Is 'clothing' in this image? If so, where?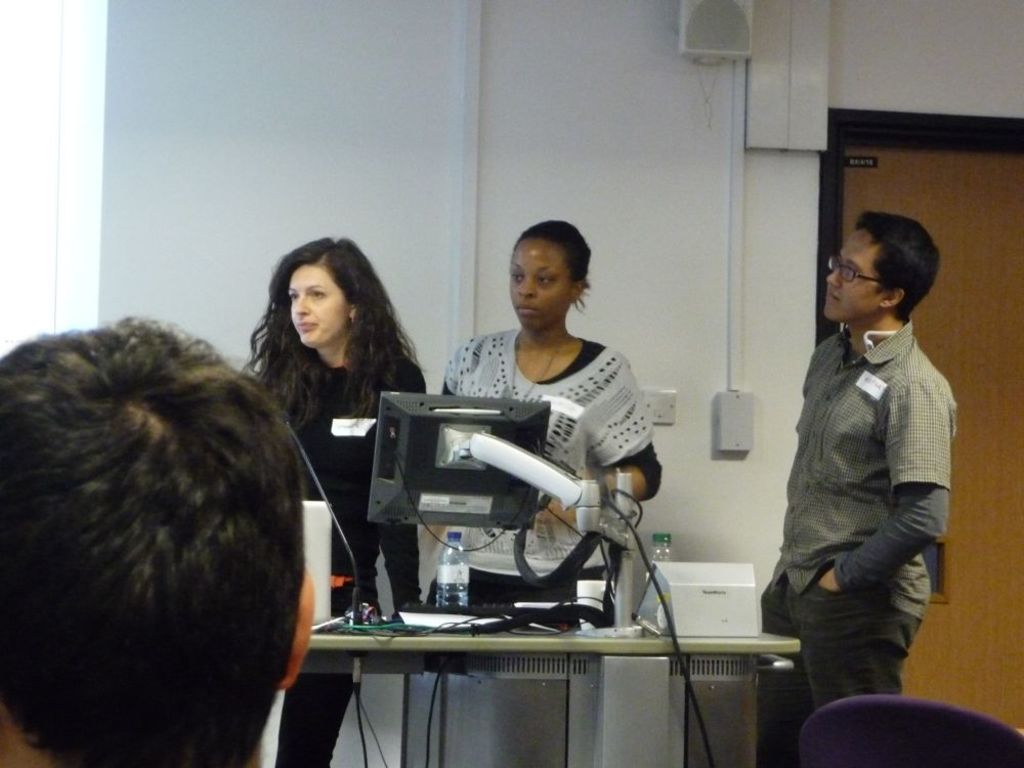
Yes, at (412, 327, 664, 605).
